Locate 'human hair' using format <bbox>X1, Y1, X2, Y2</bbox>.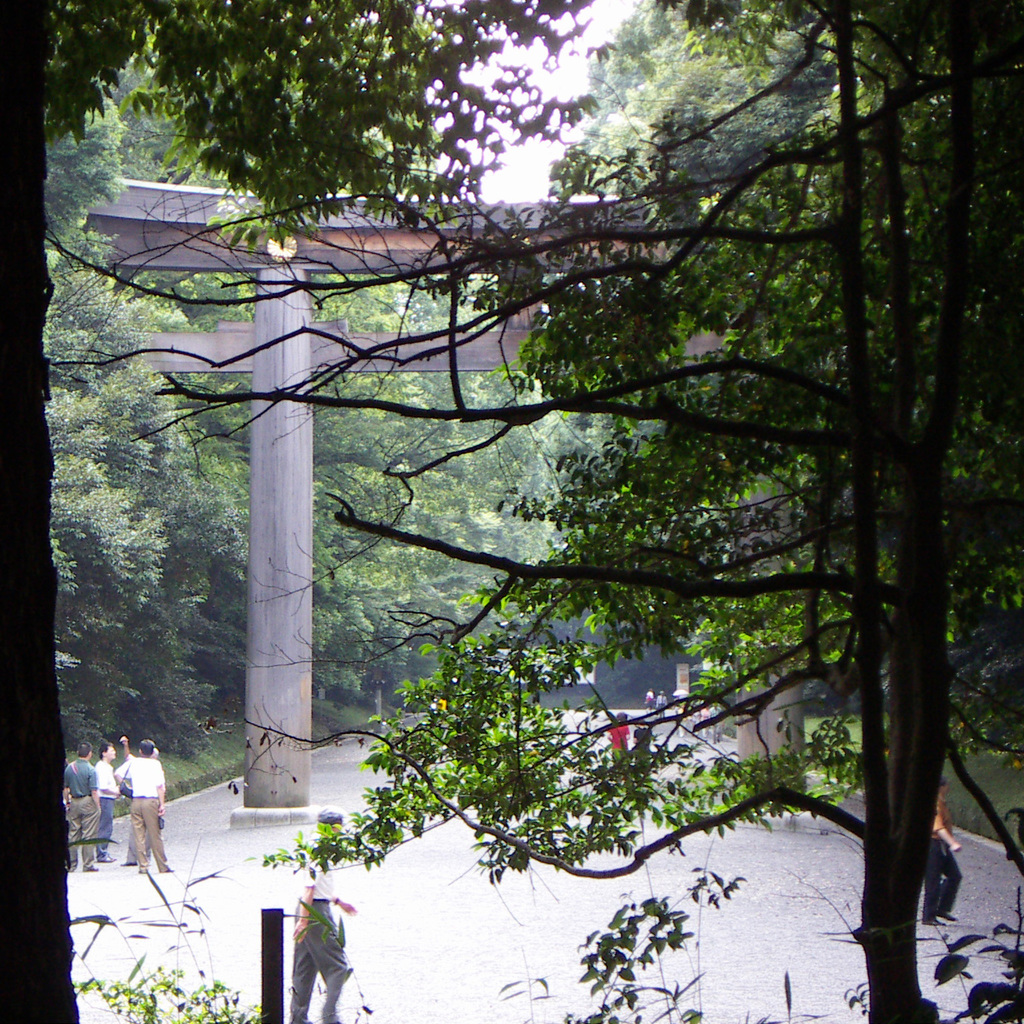
<bbox>77, 744, 89, 758</bbox>.
